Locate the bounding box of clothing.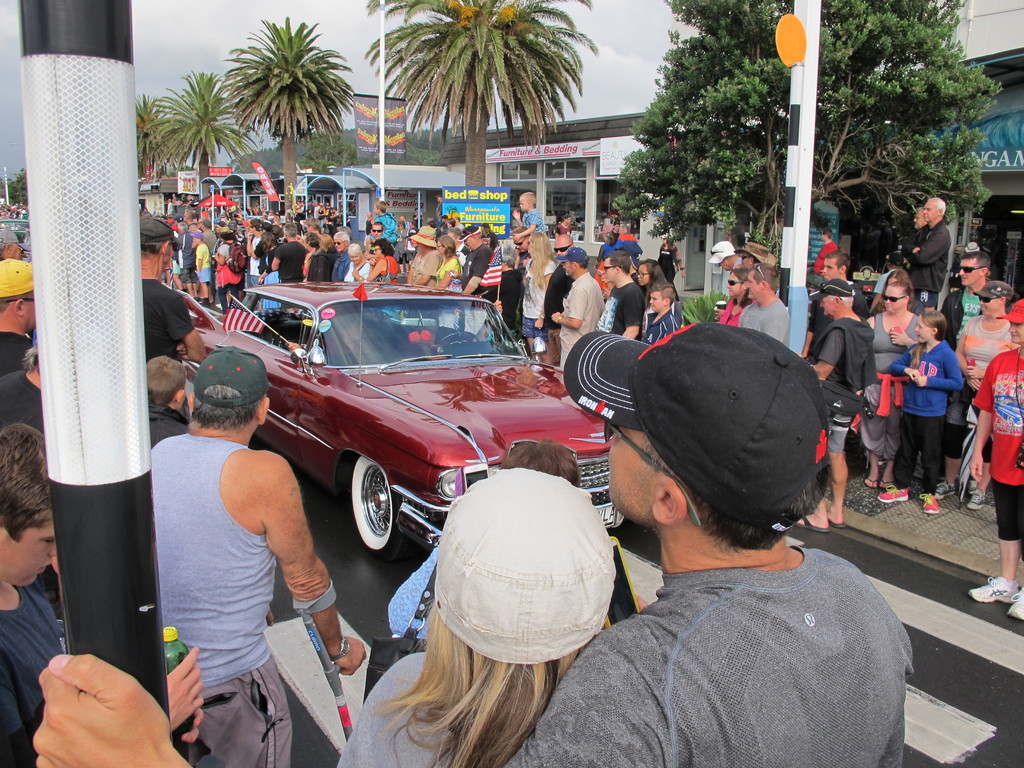
Bounding box: [611, 280, 648, 340].
